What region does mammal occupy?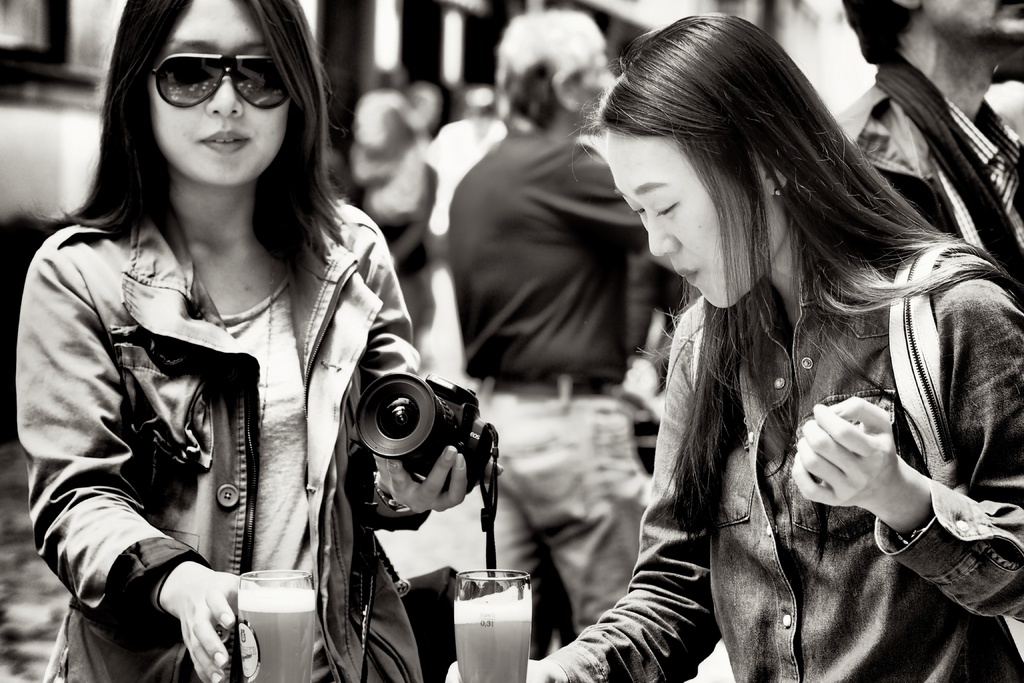
(12,0,503,682).
